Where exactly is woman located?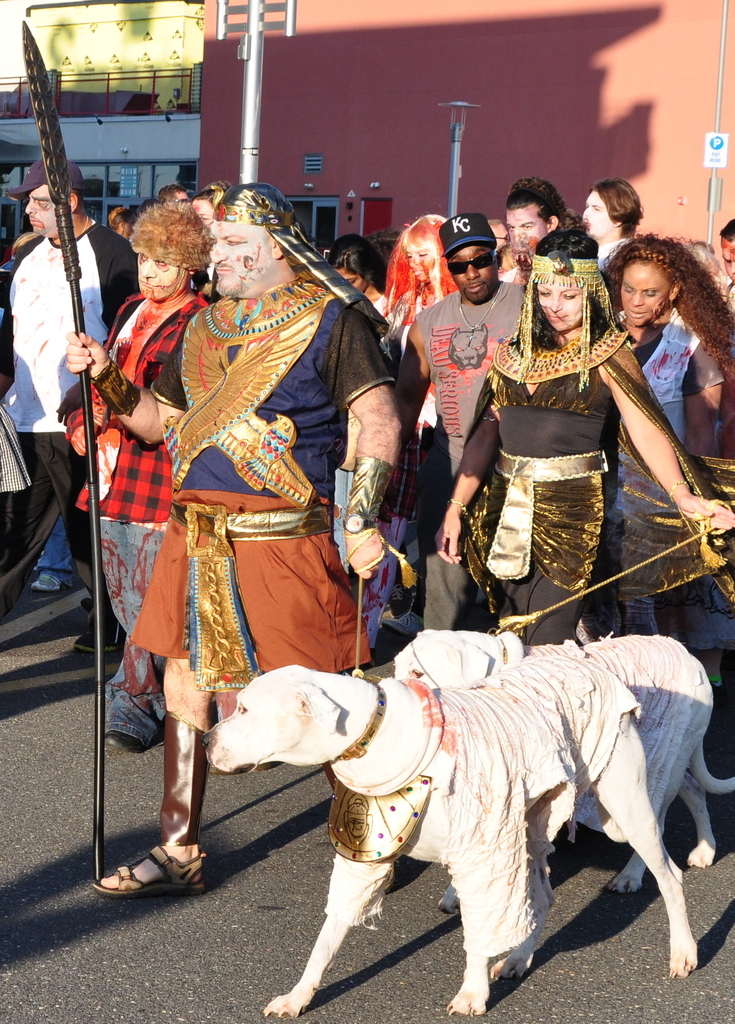
Its bounding box is region(455, 248, 654, 660).
